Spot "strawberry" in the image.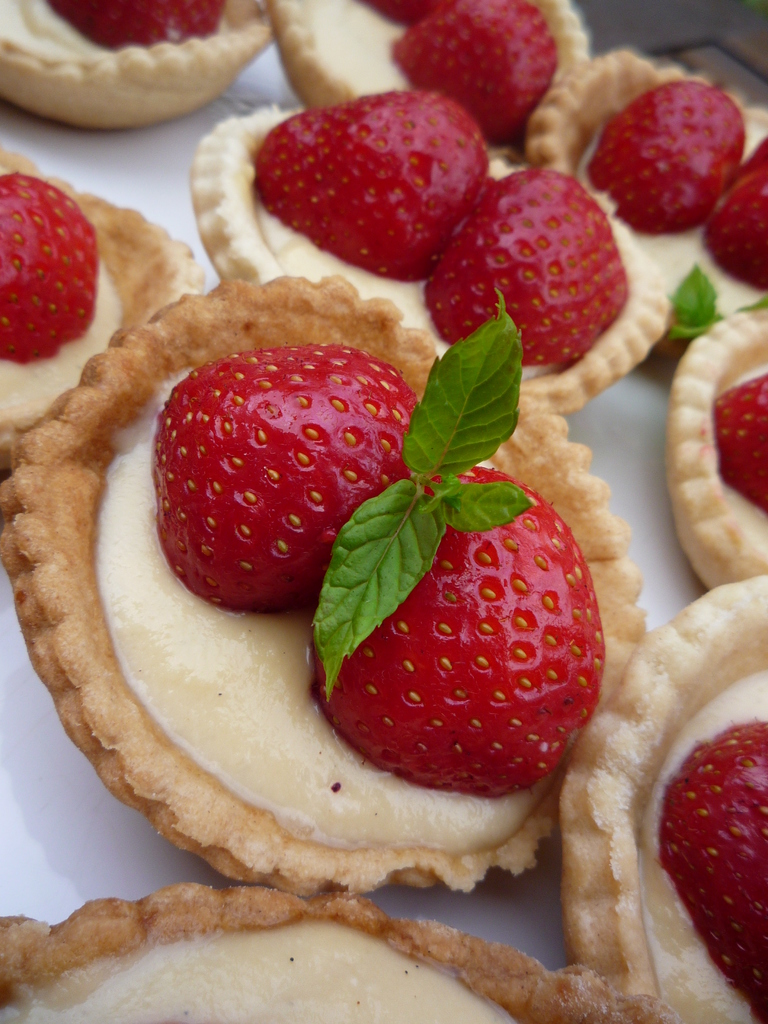
"strawberry" found at BBox(132, 313, 431, 605).
